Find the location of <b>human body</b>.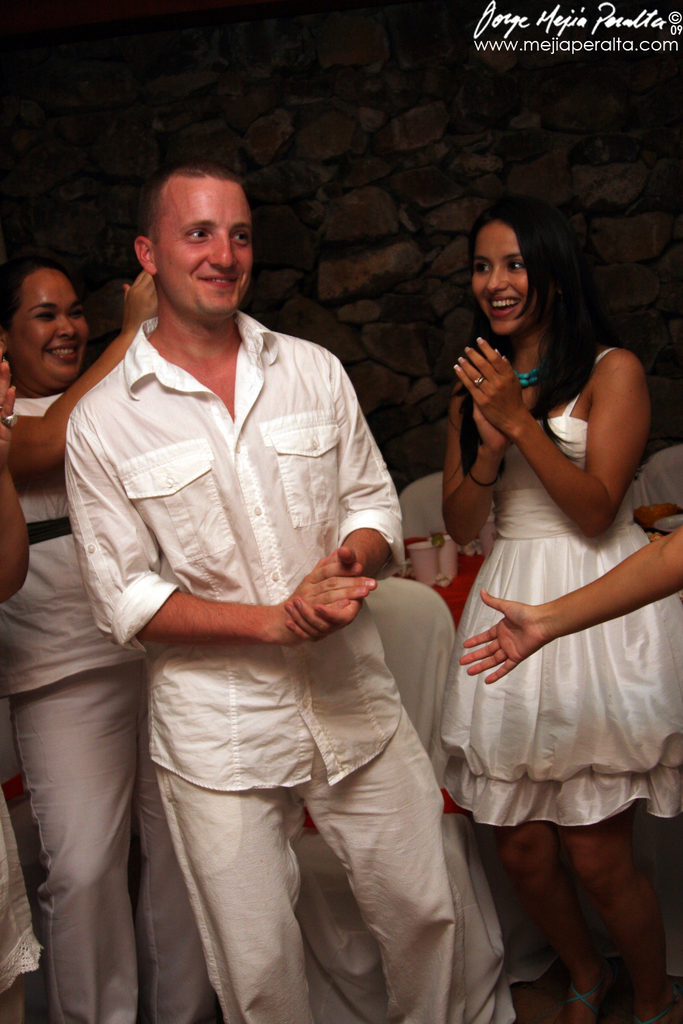
Location: detection(628, 449, 682, 532).
